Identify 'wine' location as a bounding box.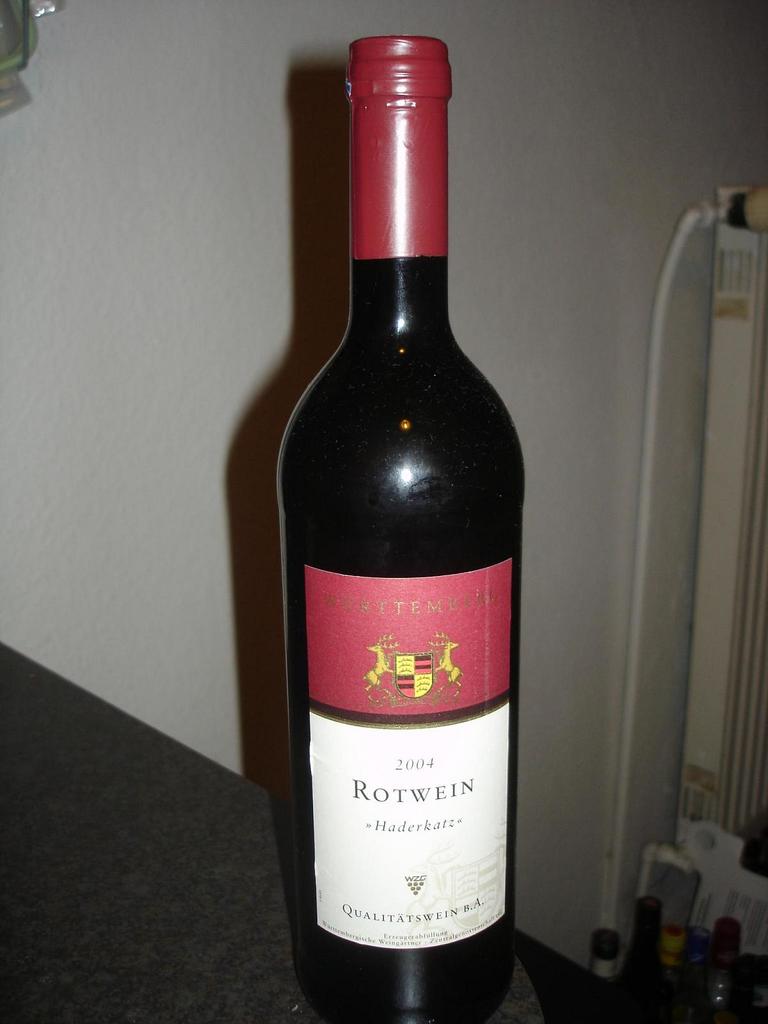
box=[280, 36, 517, 1023].
